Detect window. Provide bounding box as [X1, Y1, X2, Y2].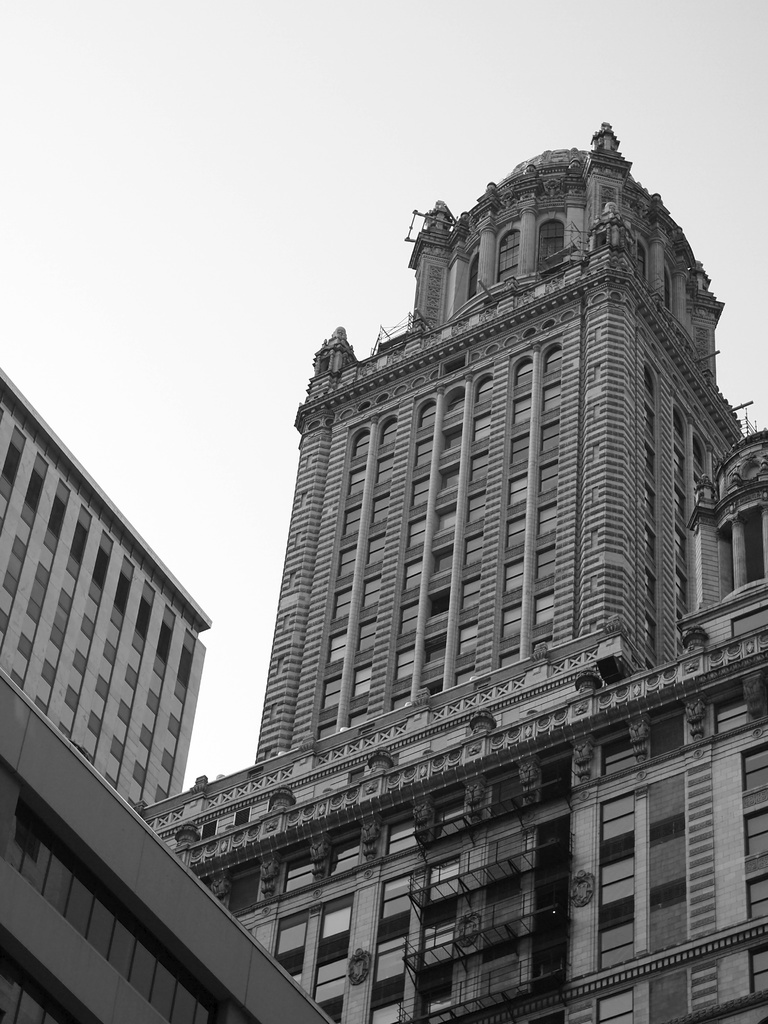
[598, 791, 637, 970].
